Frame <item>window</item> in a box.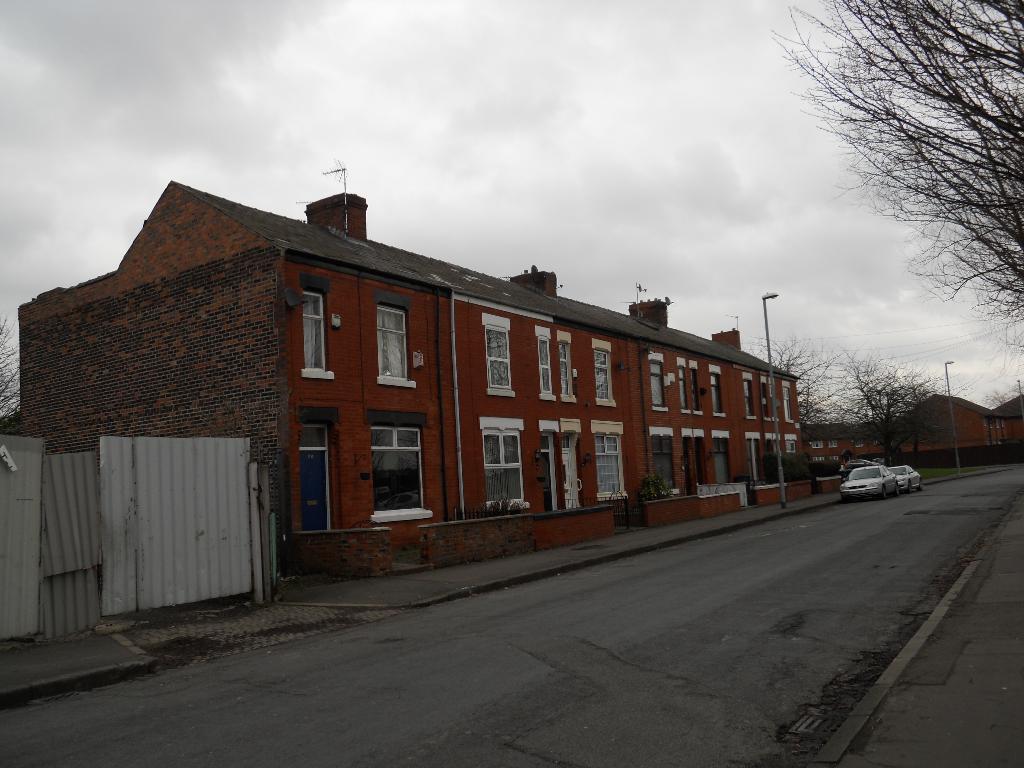
locate(379, 301, 408, 380).
